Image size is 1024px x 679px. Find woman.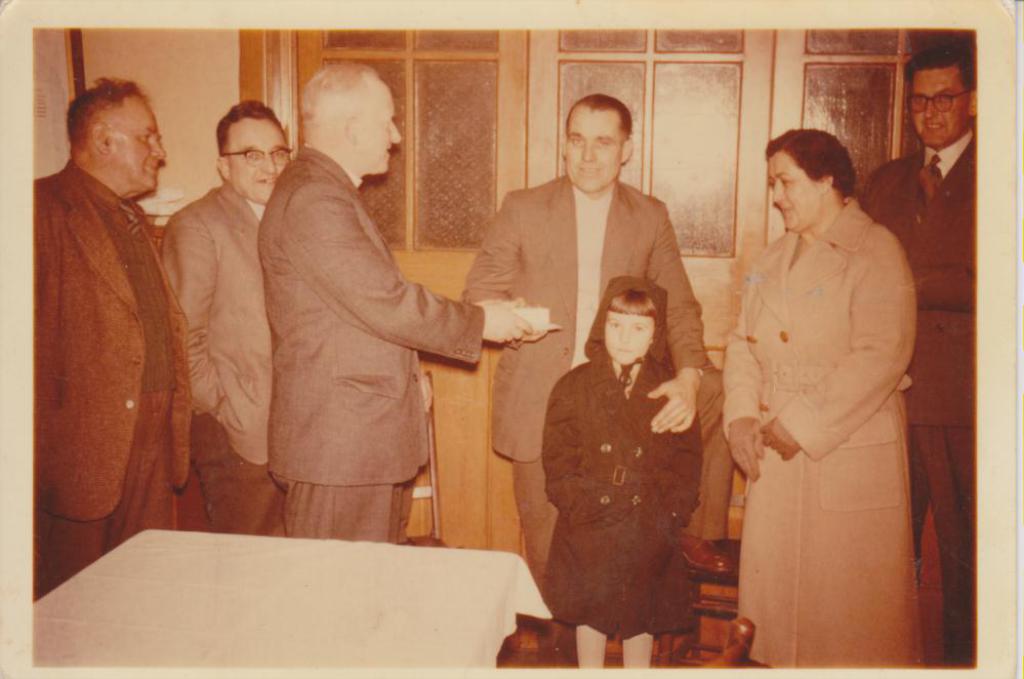
[left=723, top=118, right=925, bottom=670].
